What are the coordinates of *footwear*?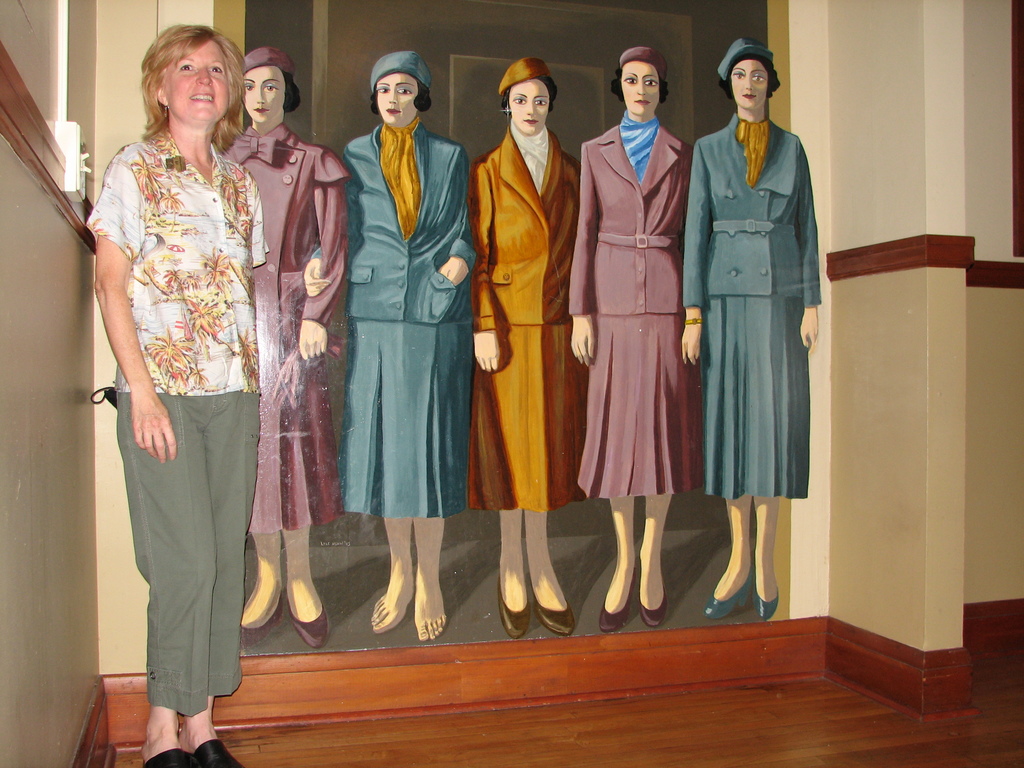
641 557 665 632.
